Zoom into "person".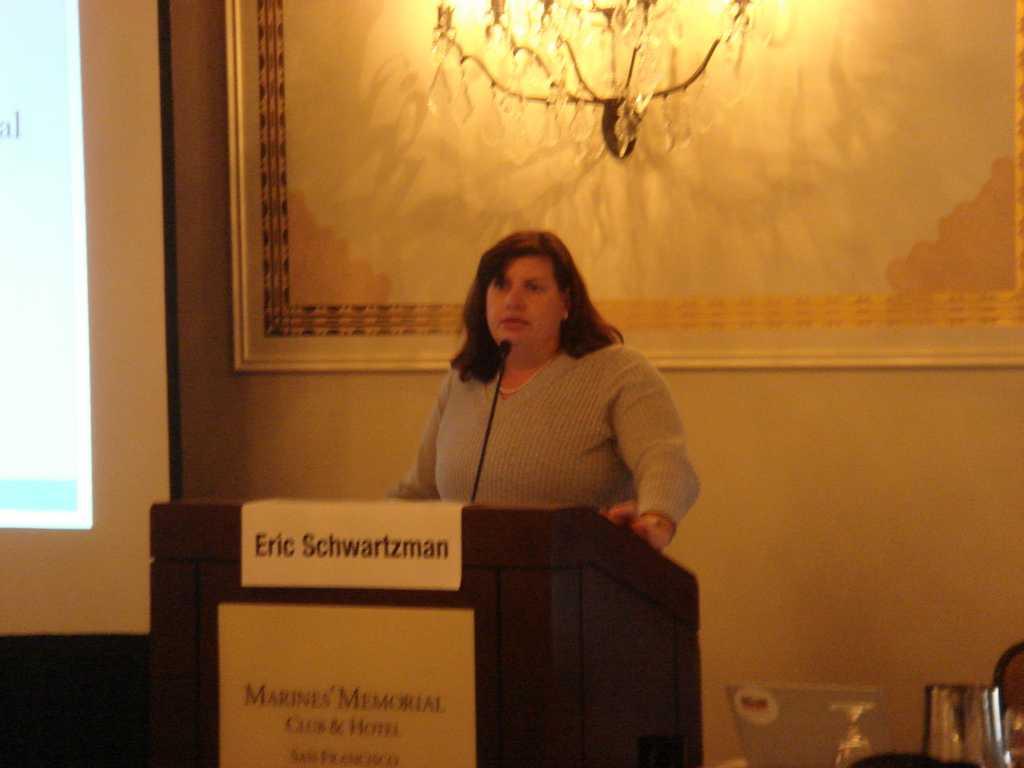
Zoom target: [385, 230, 703, 550].
